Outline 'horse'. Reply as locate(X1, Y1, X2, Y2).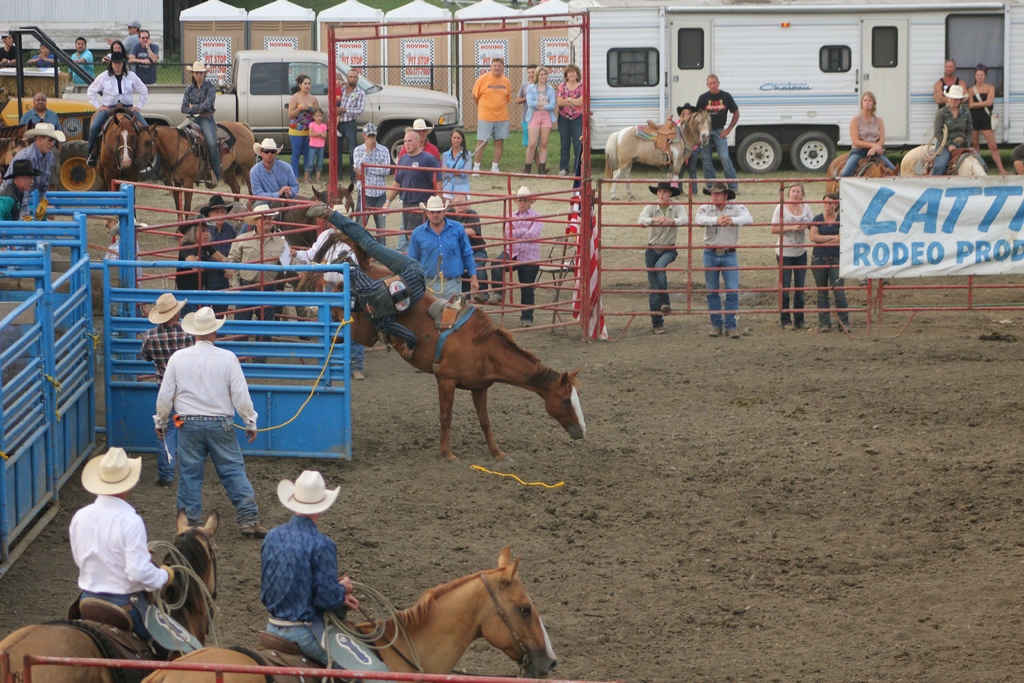
locate(1, 504, 223, 682).
